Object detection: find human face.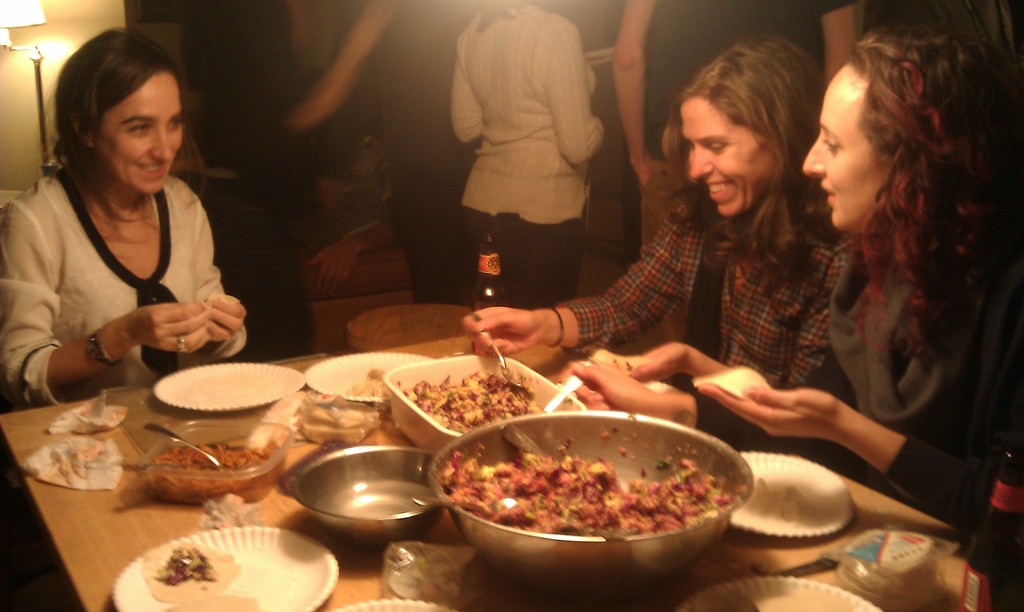
rect(801, 59, 871, 236).
